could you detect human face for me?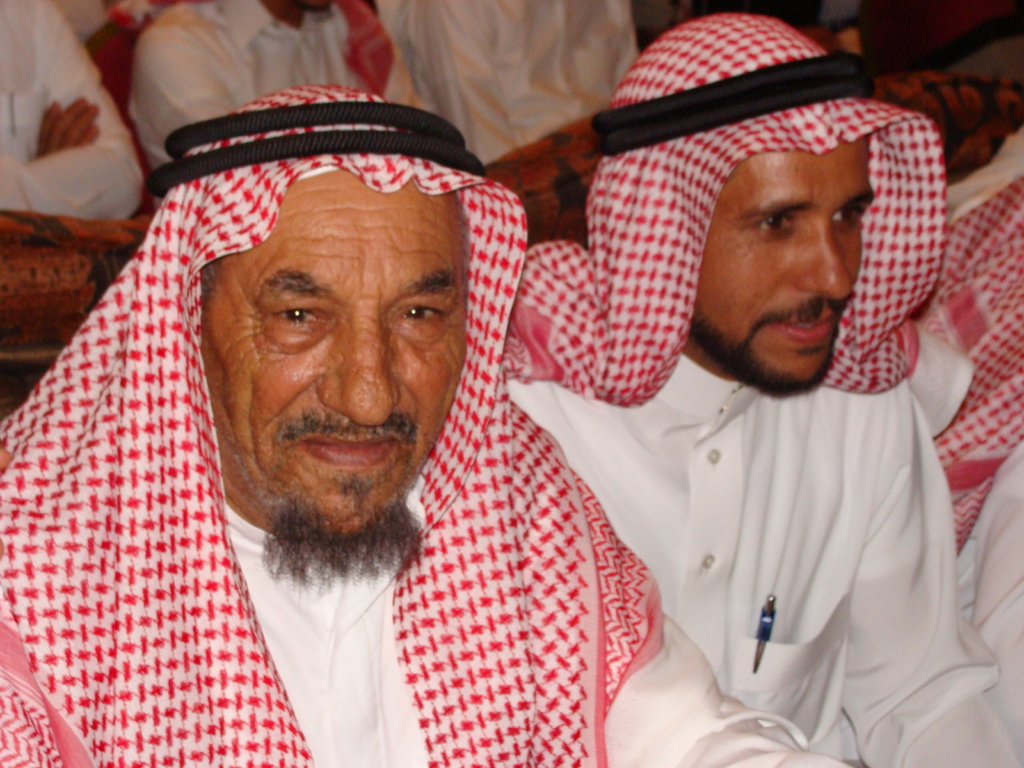
Detection result: (x1=206, y1=163, x2=469, y2=534).
